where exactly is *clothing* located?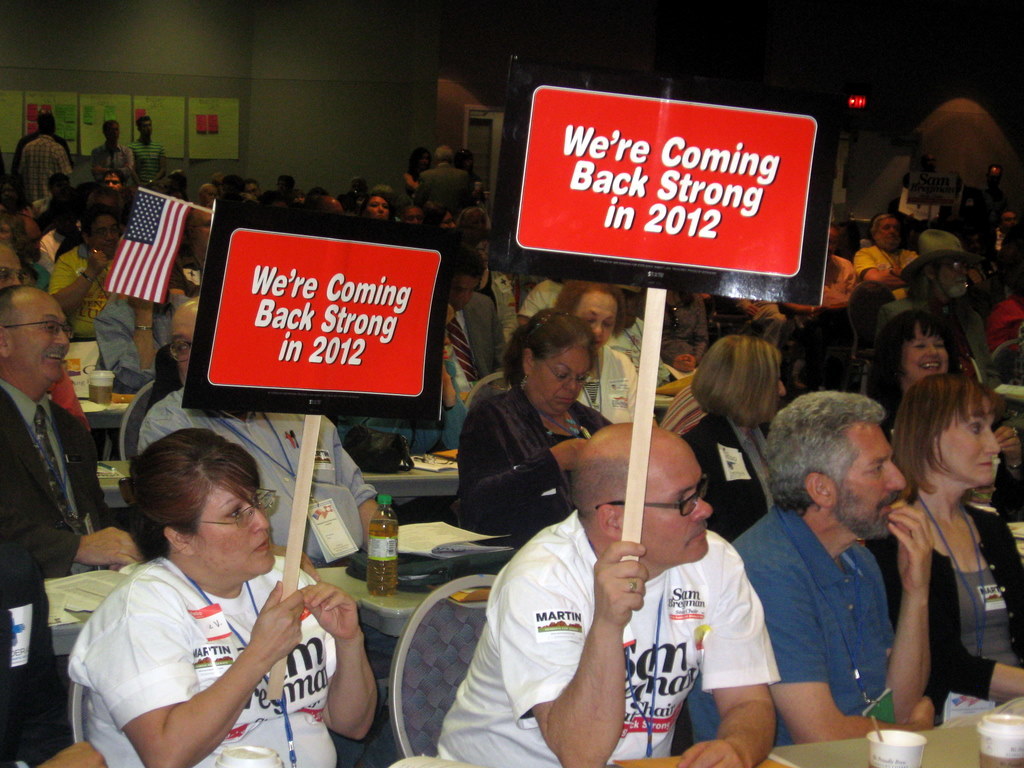
Its bounding box is BBox(131, 139, 162, 182).
